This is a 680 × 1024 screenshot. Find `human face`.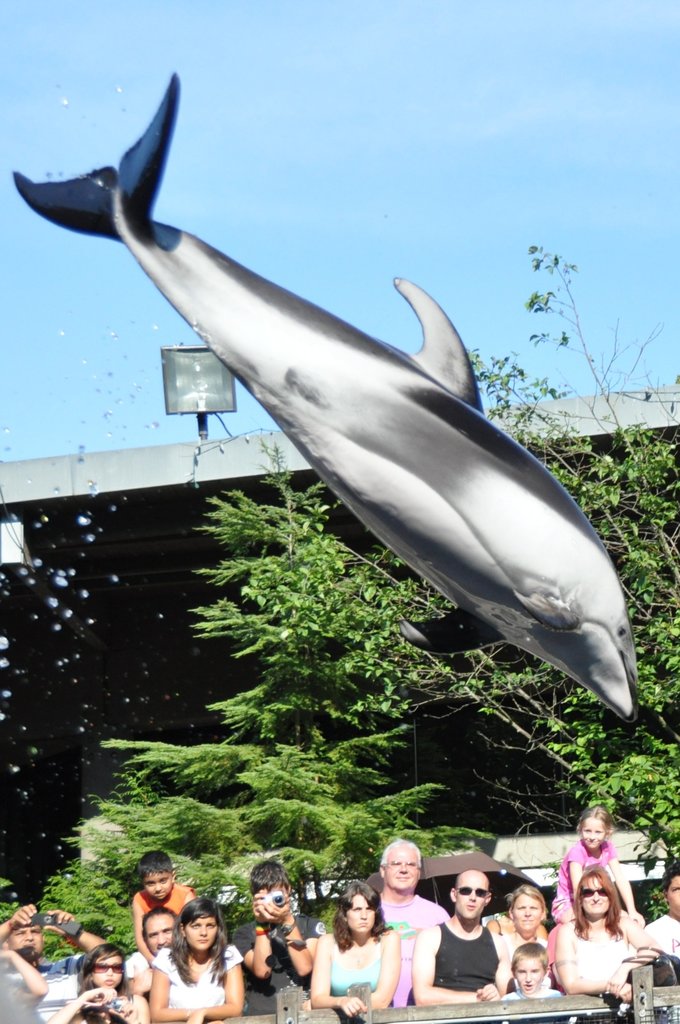
Bounding box: BBox(95, 956, 118, 988).
